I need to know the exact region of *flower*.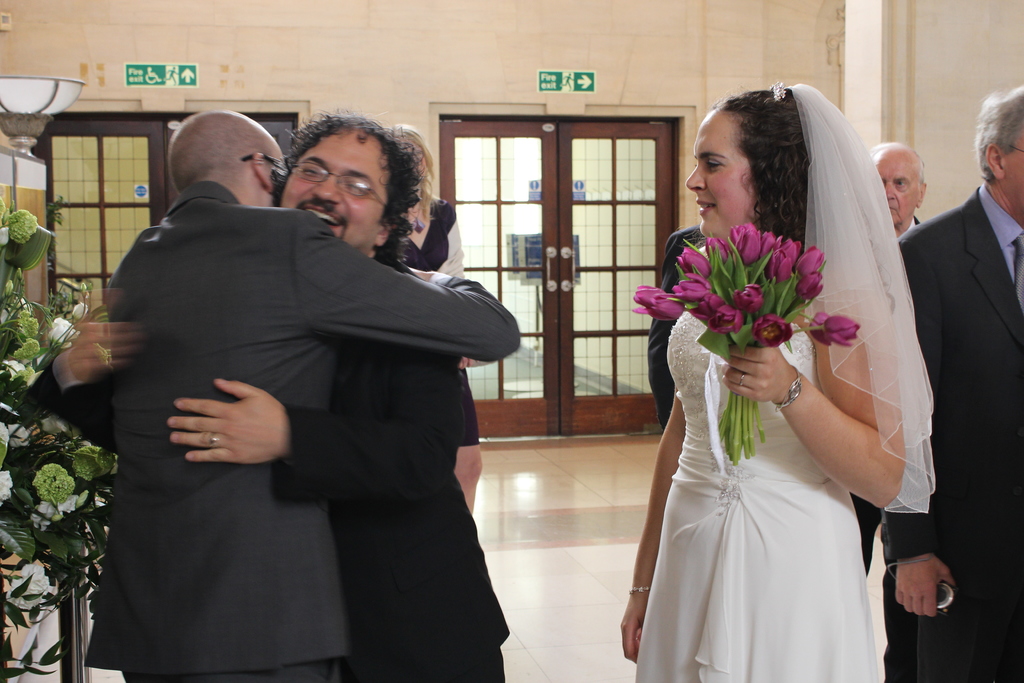
Region: (67,299,90,322).
